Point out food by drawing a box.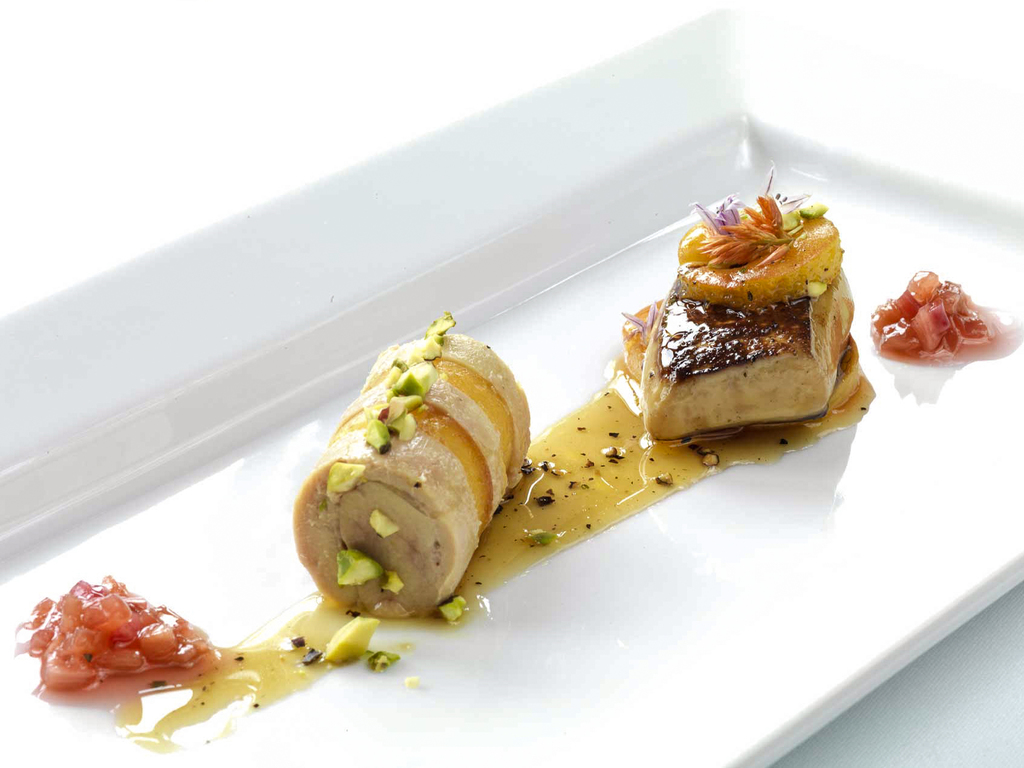
[x1=403, y1=675, x2=419, y2=689].
